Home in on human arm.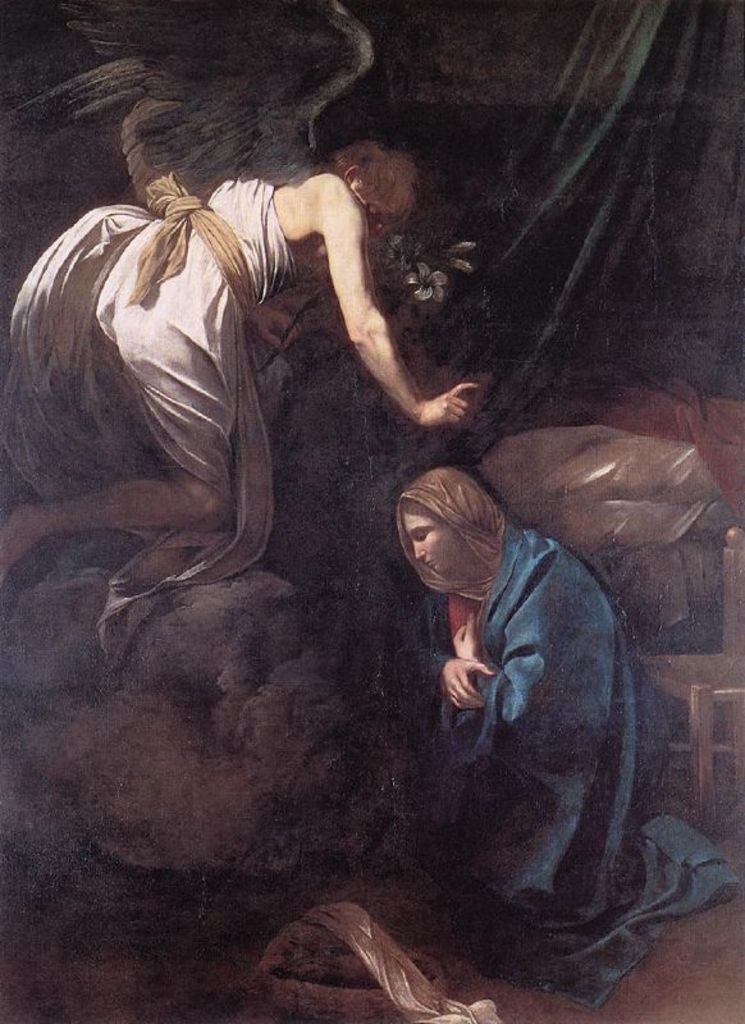
Homed in at x1=448 y1=609 x2=485 y2=663.
